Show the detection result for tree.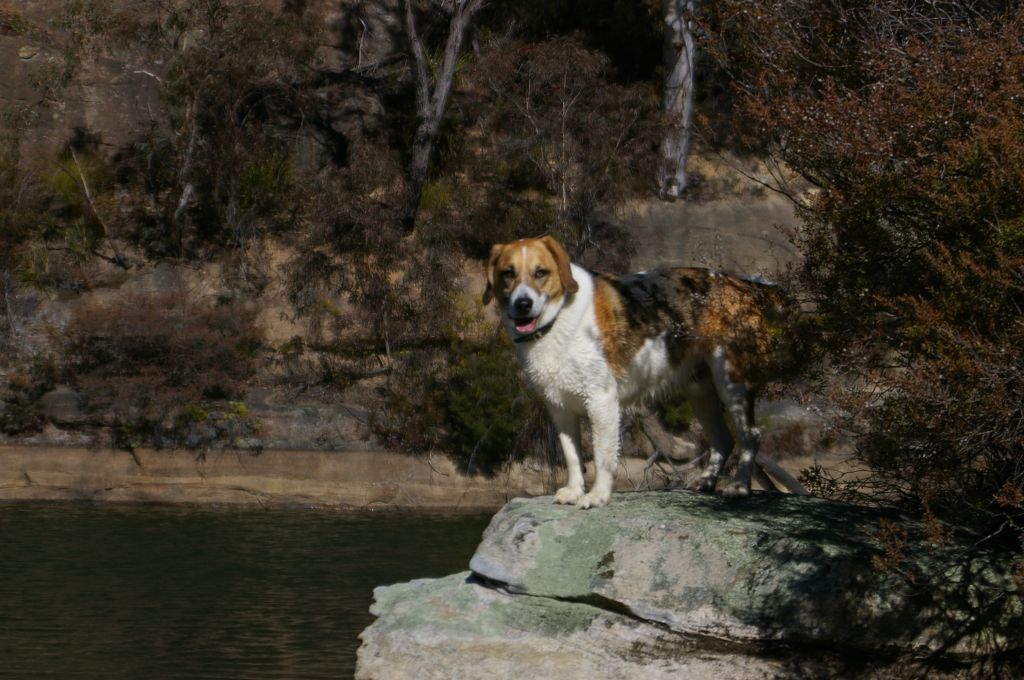
x1=362, y1=259, x2=396, y2=375.
